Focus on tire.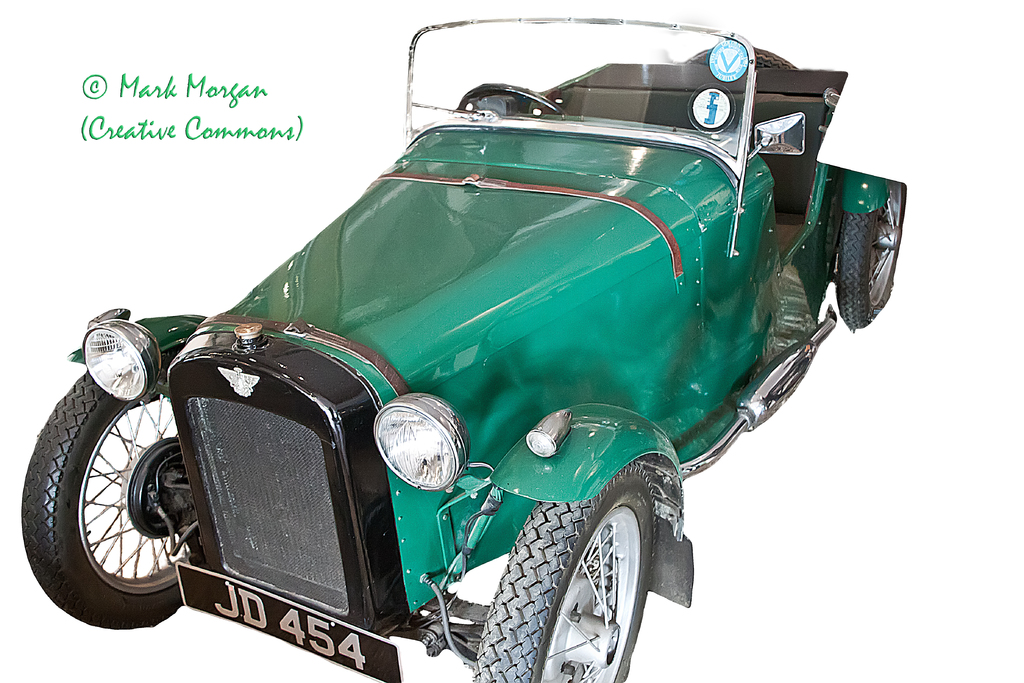
Focused at [x1=473, y1=462, x2=657, y2=682].
